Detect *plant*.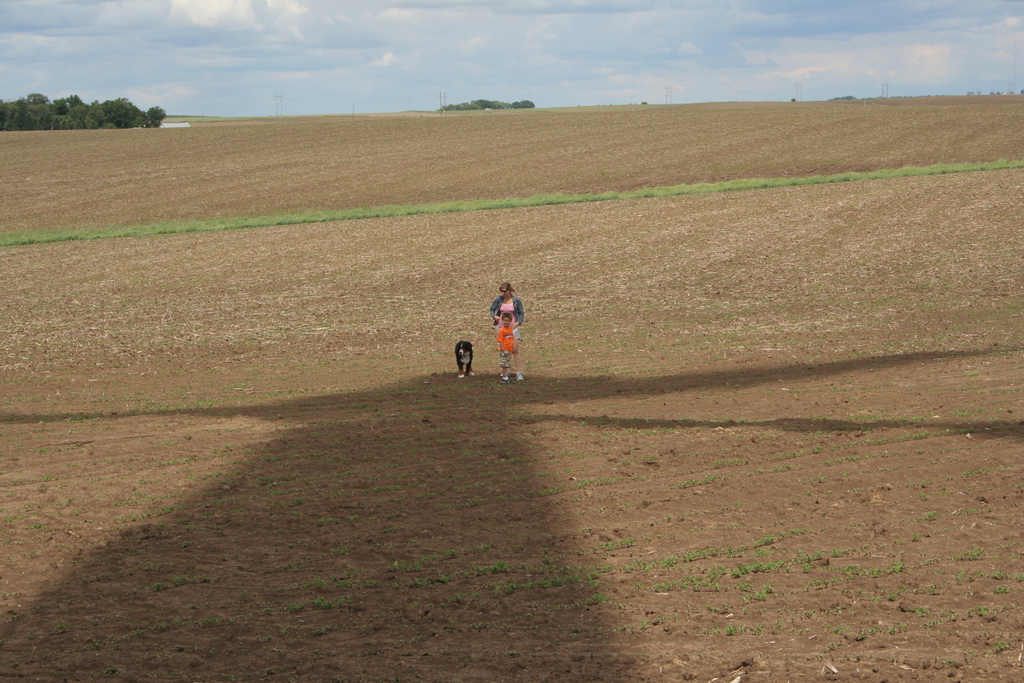
Detected at 44:473:51:481.
